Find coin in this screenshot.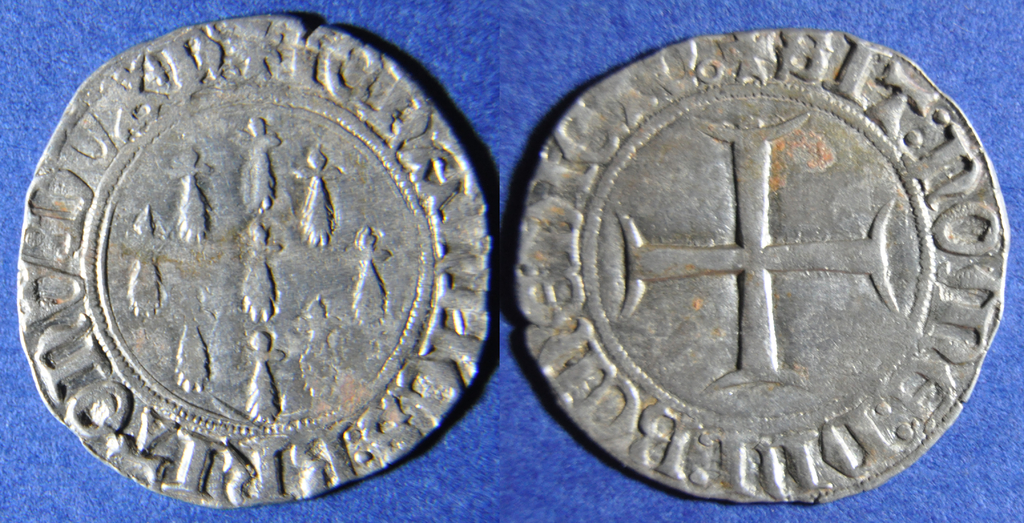
The bounding box for coin is [left=18, top=7, right=492, bottom=510].
